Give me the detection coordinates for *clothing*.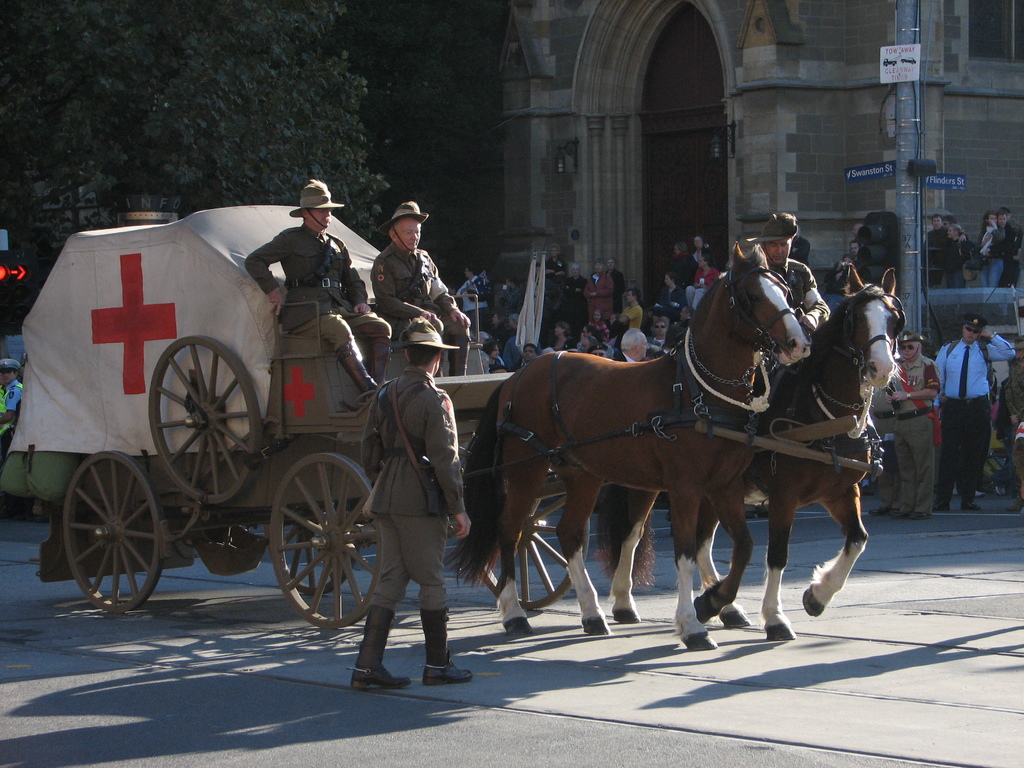
[left=544, top=259, right=563, bottom=298].
